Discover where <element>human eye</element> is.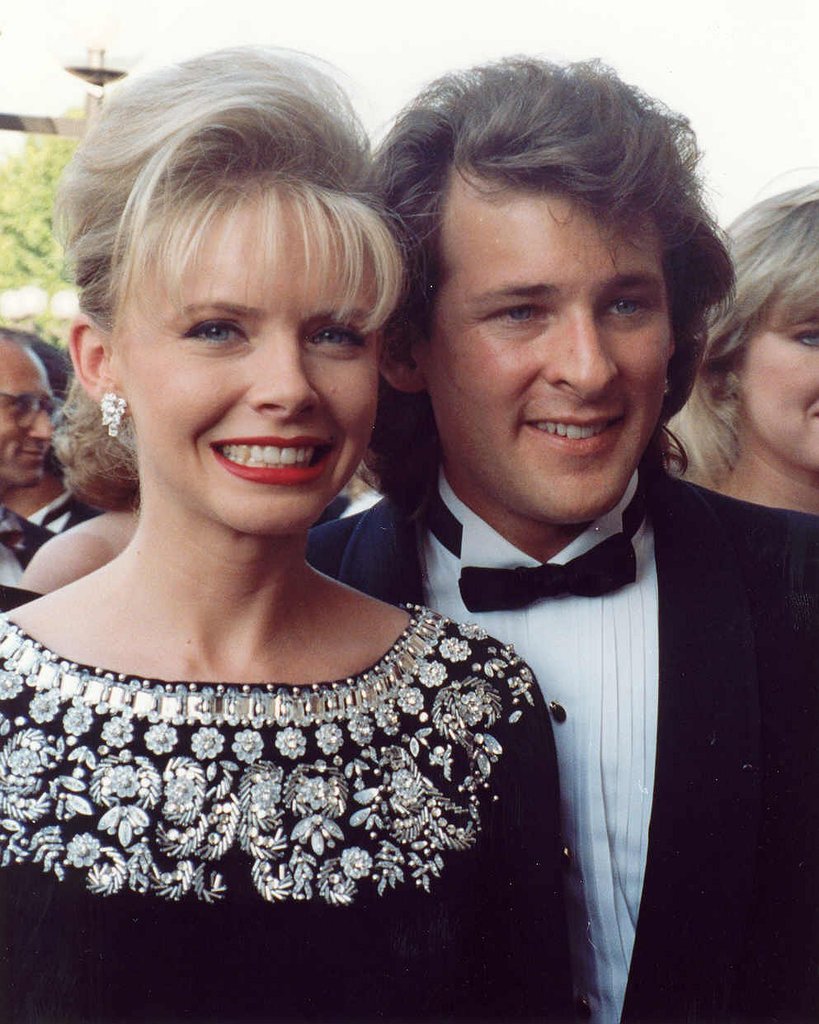
Discovered at box=[601, 287, 654, 326].
